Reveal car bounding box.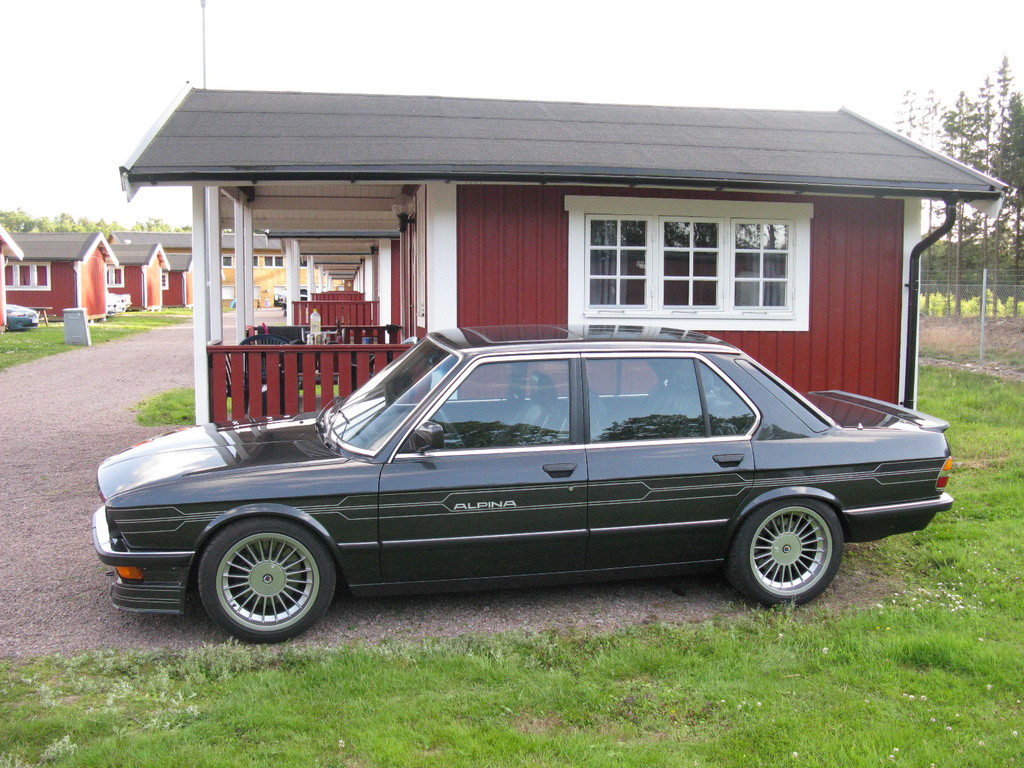
Revealed: 3/305/44/332.
